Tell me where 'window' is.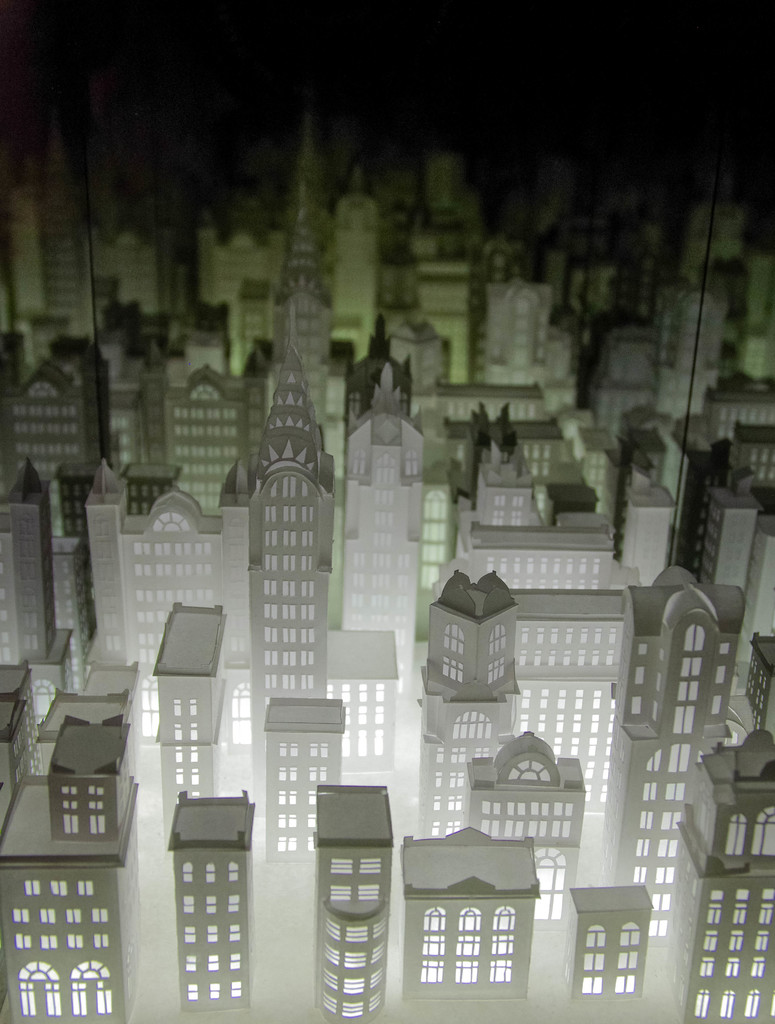
'window' is at [357, 685, 366, 699].
